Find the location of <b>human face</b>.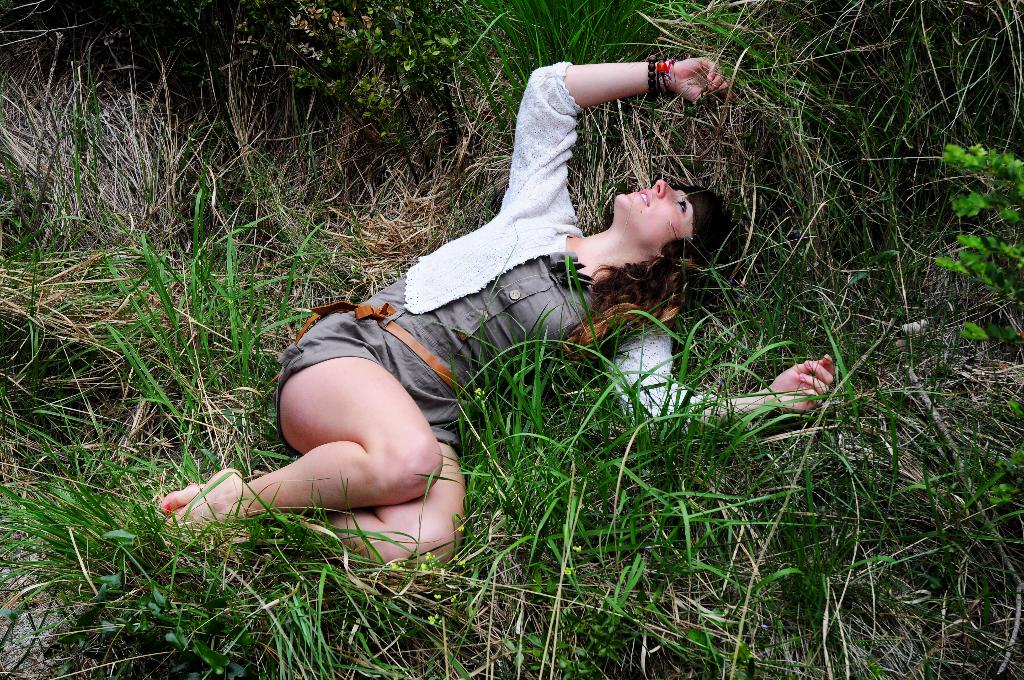
Location: bbox(613, 175, 700, 249).
